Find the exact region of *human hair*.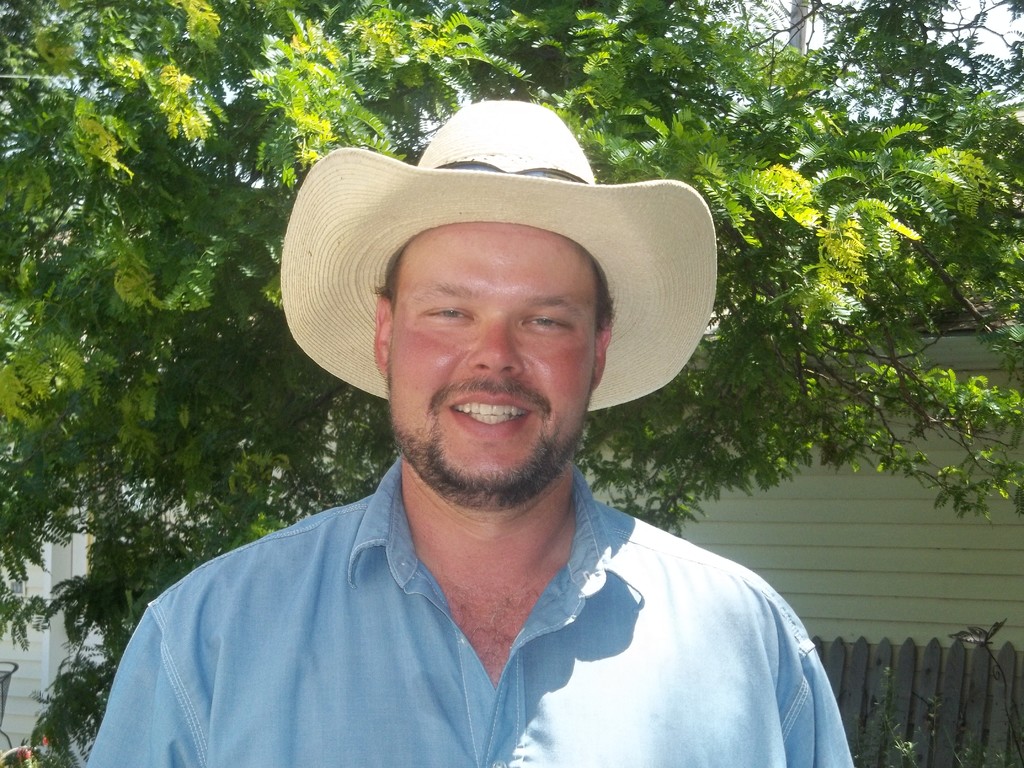
Exact region: bbox=(590, 261, 614, 328).
